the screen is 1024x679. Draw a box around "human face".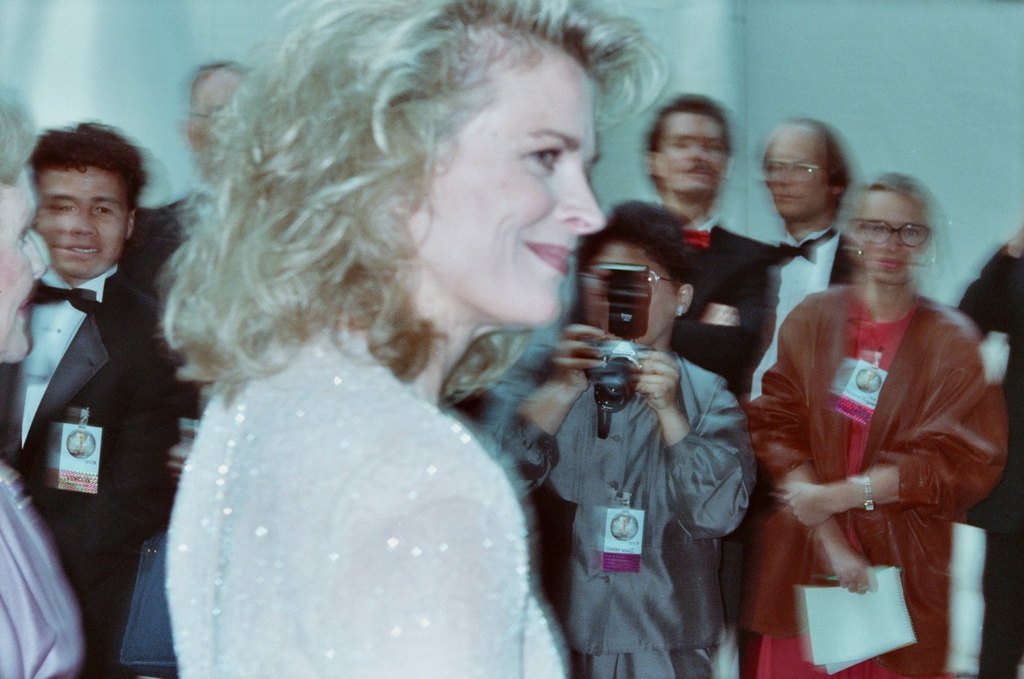
{"x1": 768, "y1": 129, "x2": 836, "y2": 218}.
